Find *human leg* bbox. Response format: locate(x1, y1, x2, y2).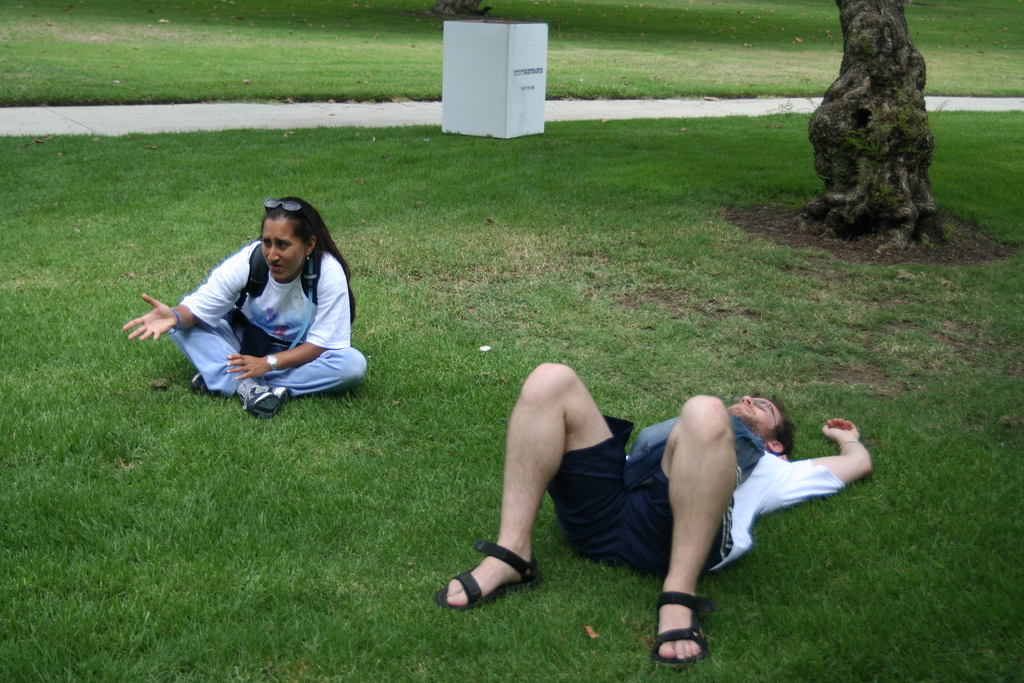
locate(195, 344, 367, 397).
